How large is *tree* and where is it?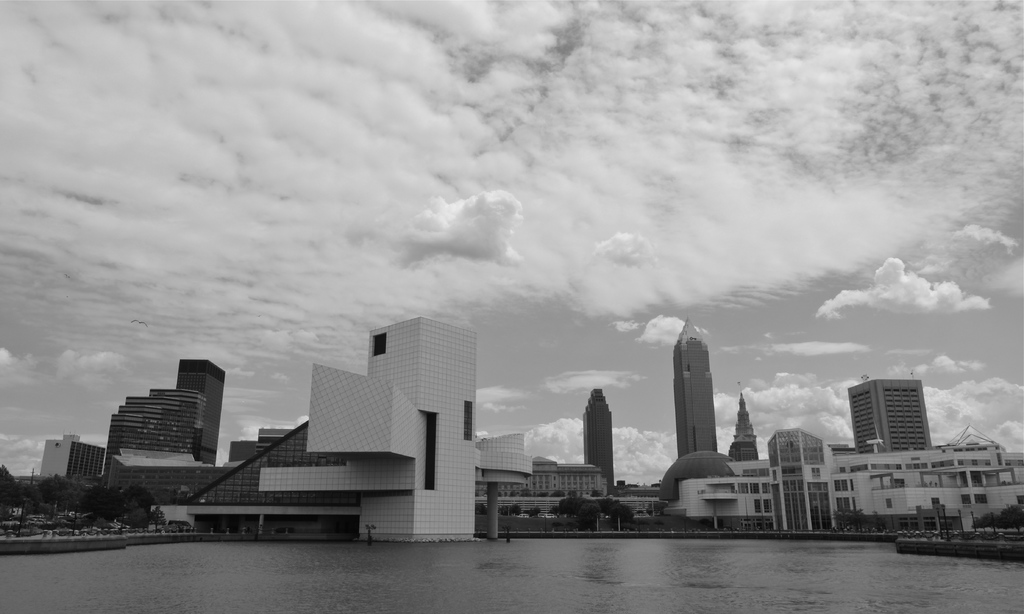
Bounding box: bbox(84, 477, 124, 520).
